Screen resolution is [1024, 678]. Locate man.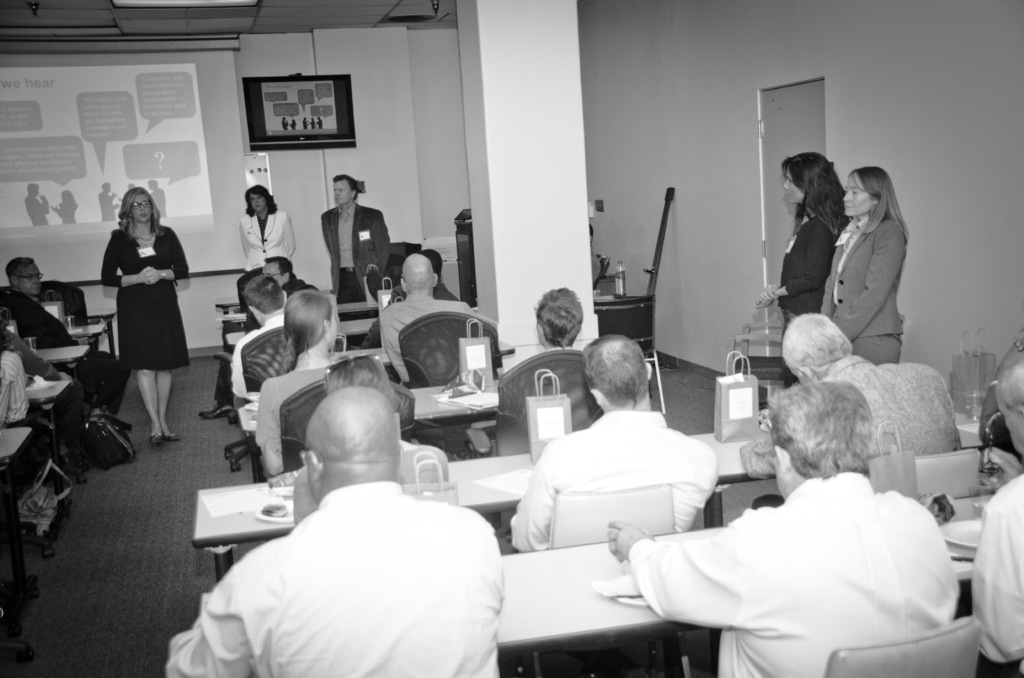
rect(607, 381, 960, 677).
